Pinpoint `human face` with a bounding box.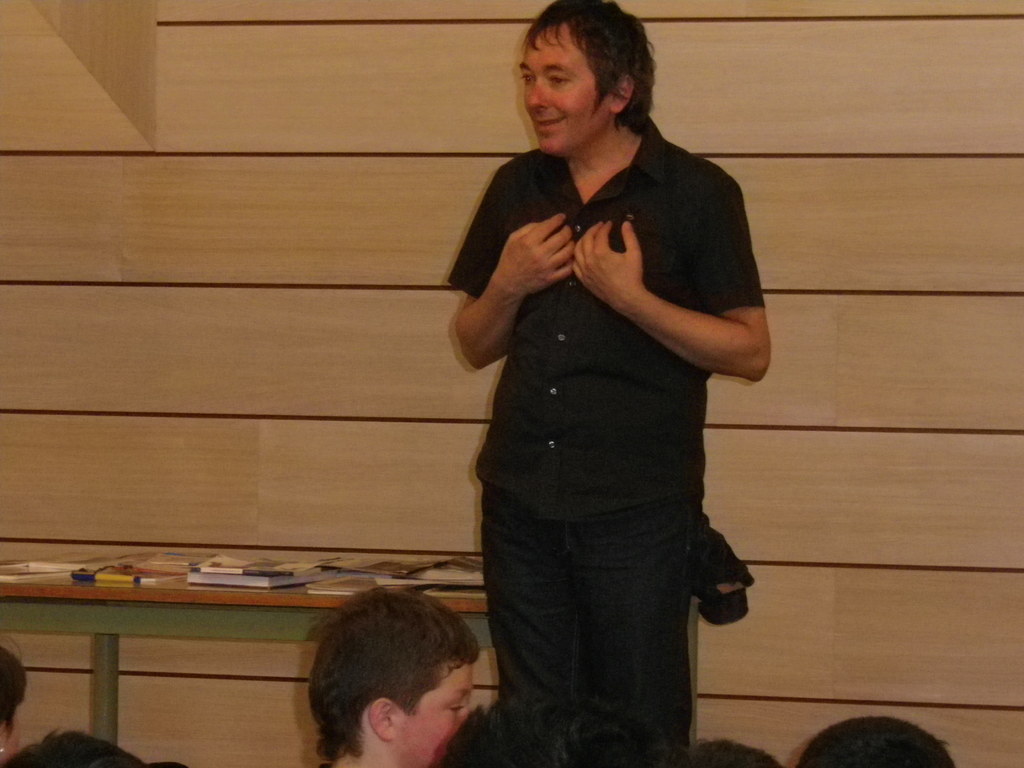
389,658,474,767.
